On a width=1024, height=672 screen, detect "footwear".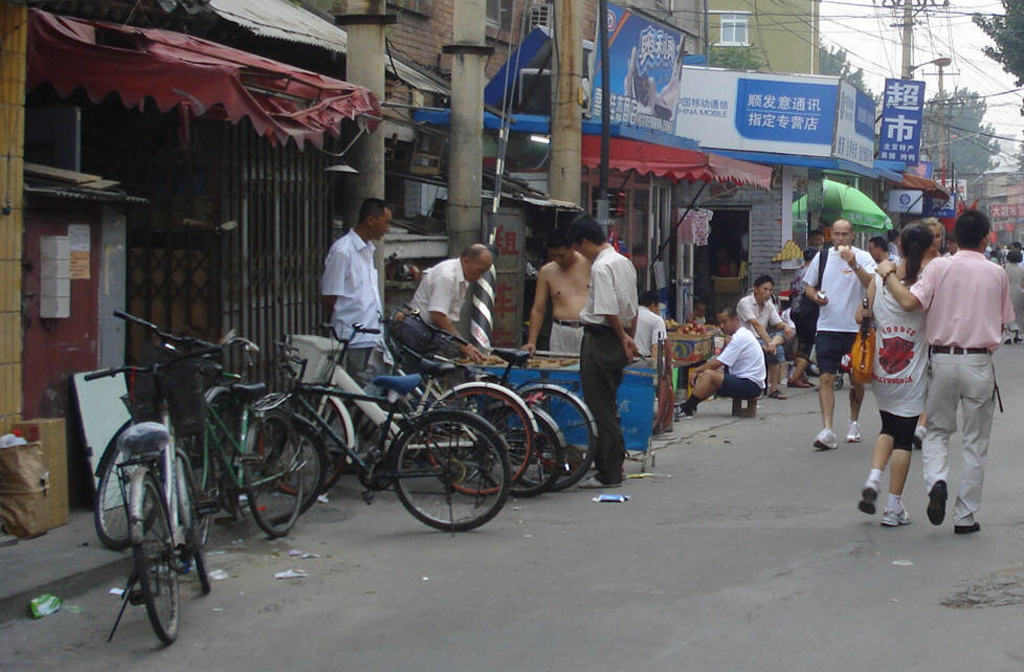
<region>911, 426, 929, 451</region>.
